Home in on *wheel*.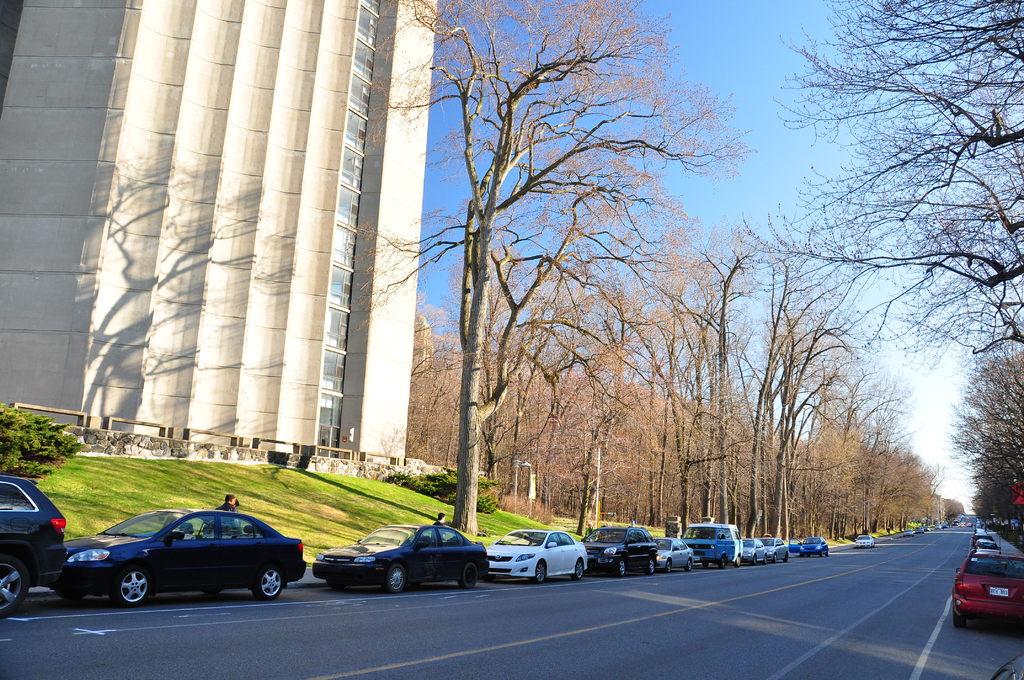
Homed in at 773,555,778,562.
